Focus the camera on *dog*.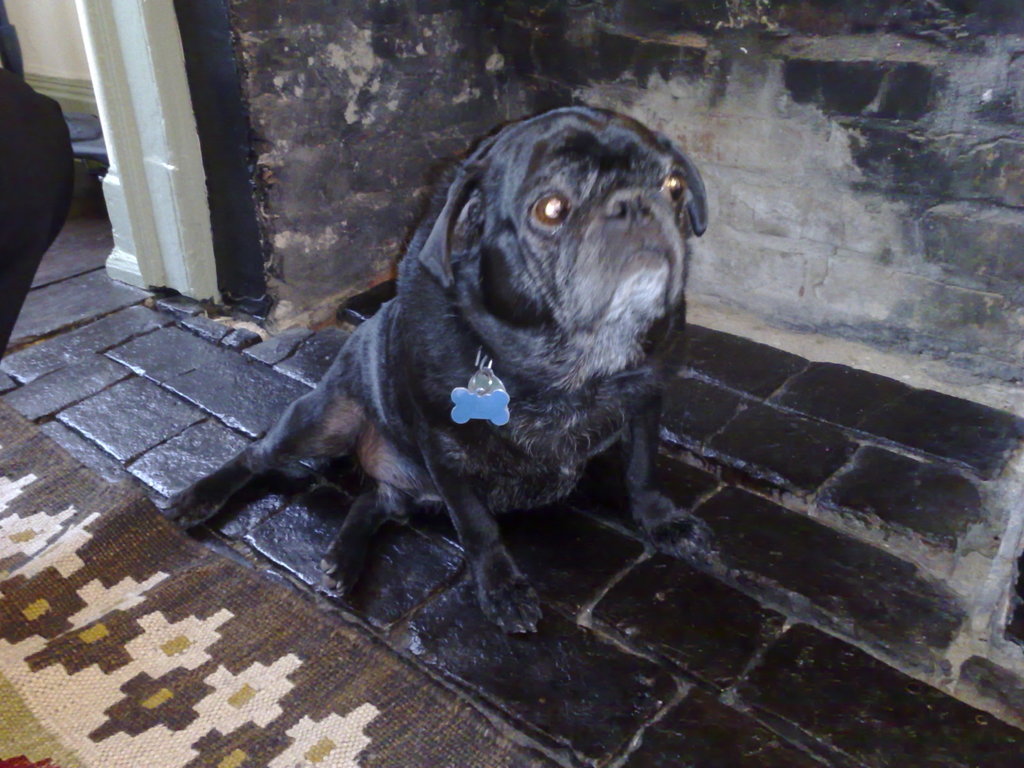
Focus region: Rect(161, 103, 708, 639).
